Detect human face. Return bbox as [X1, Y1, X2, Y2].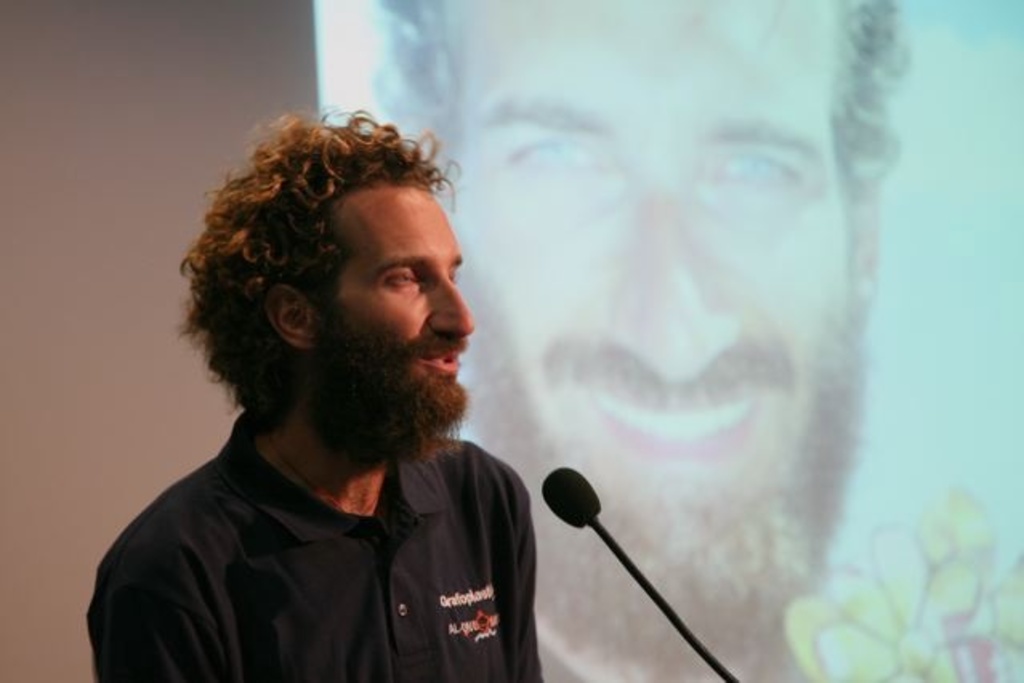
[458, 0, 854, 619].
